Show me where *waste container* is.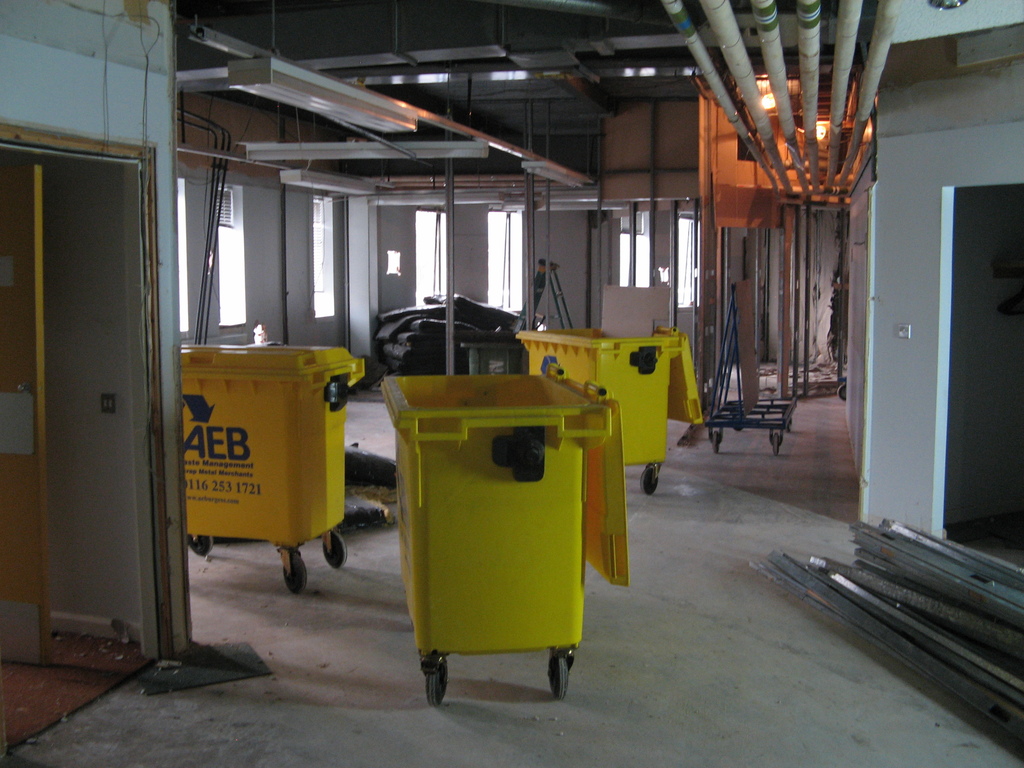
*waste container* is at <region>168, 338, 369, 596</region>.
